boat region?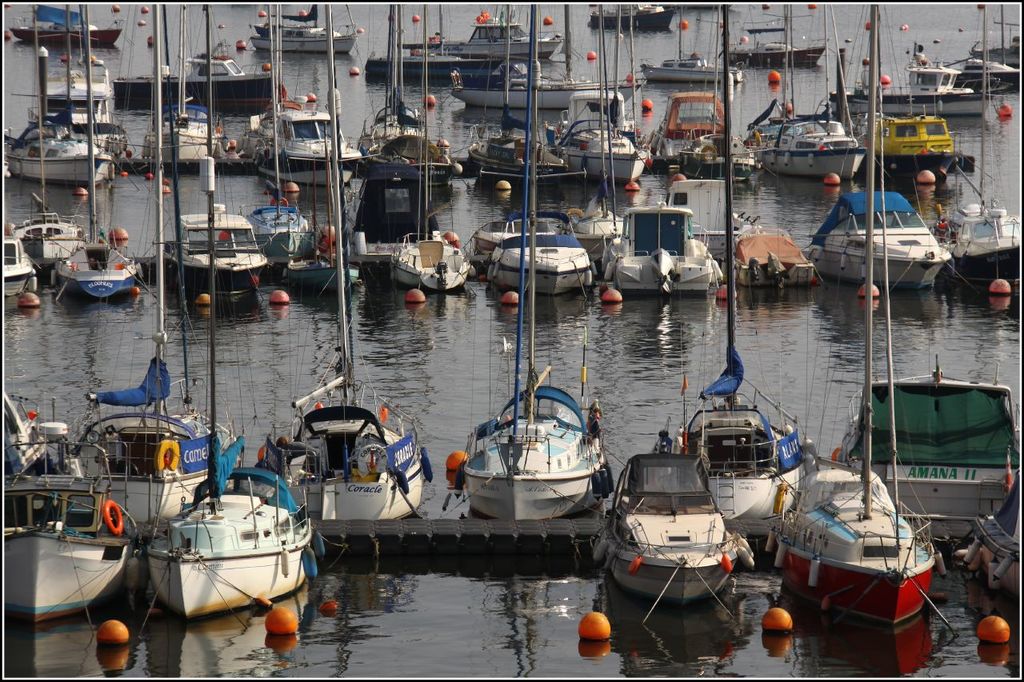
460,2,564,170
